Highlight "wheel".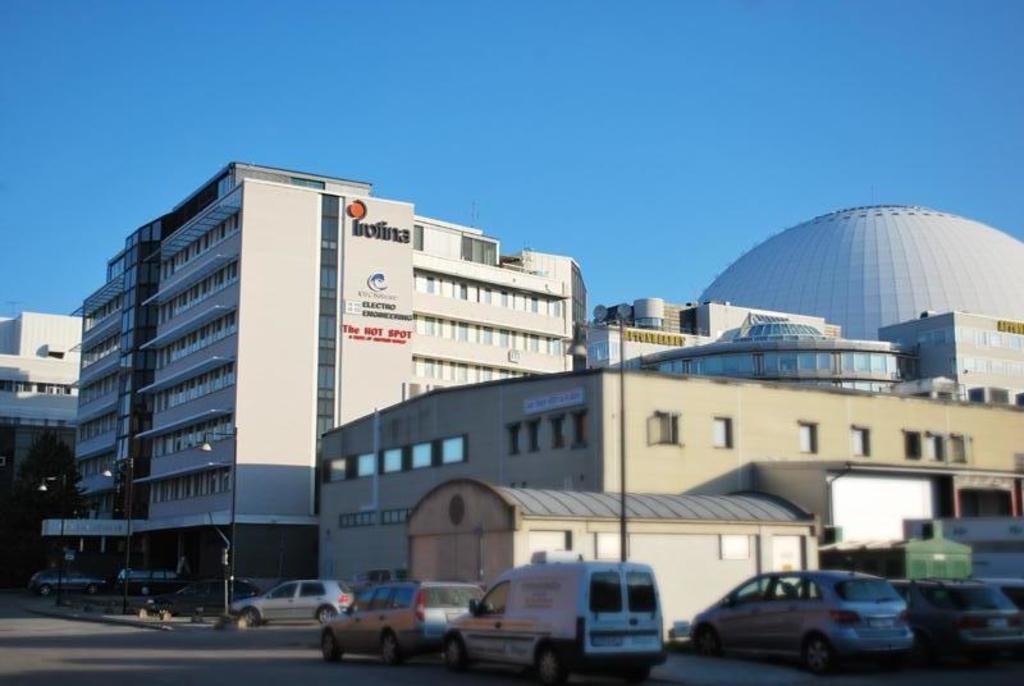
Highlighted region: Rect(381, 631, 396, 669).
